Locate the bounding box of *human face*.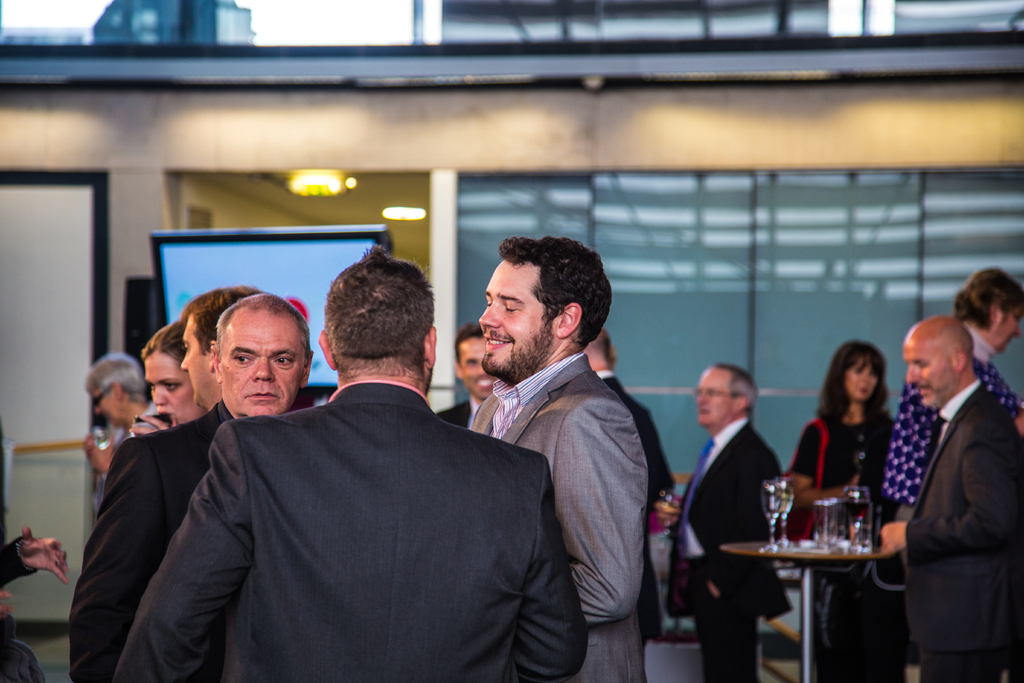
Bounding box: [x1=481, y1=256, x2=550, y2=377].
